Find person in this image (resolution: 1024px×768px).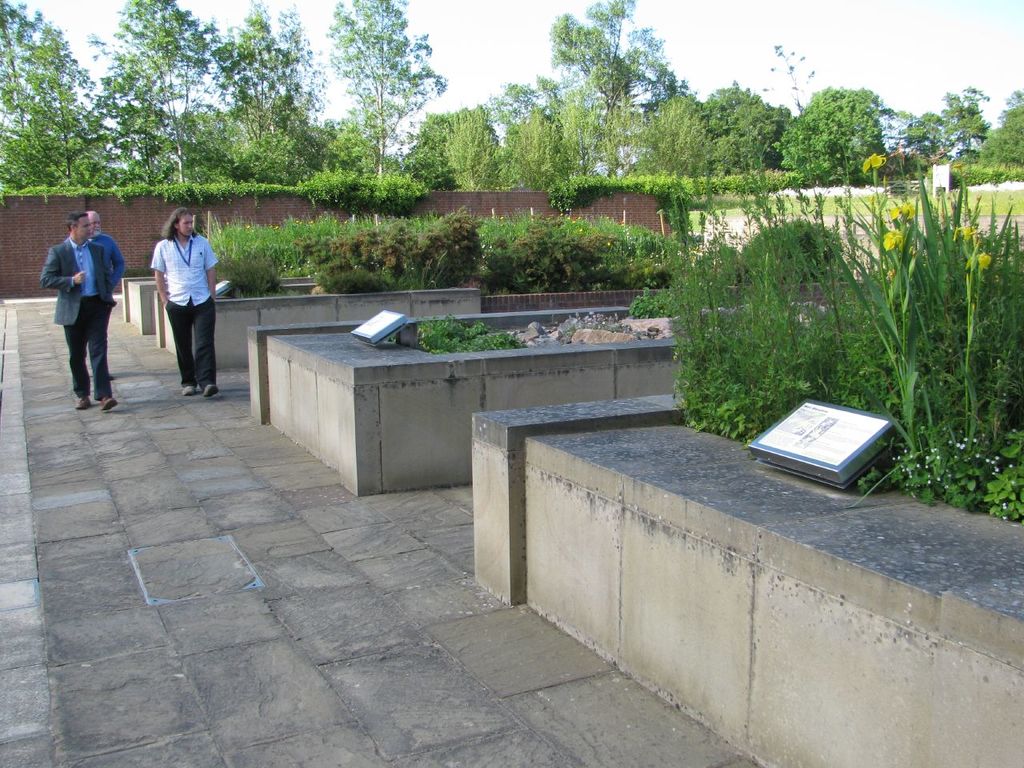
(x1=142, y1=204, x2=215, y2=394).
